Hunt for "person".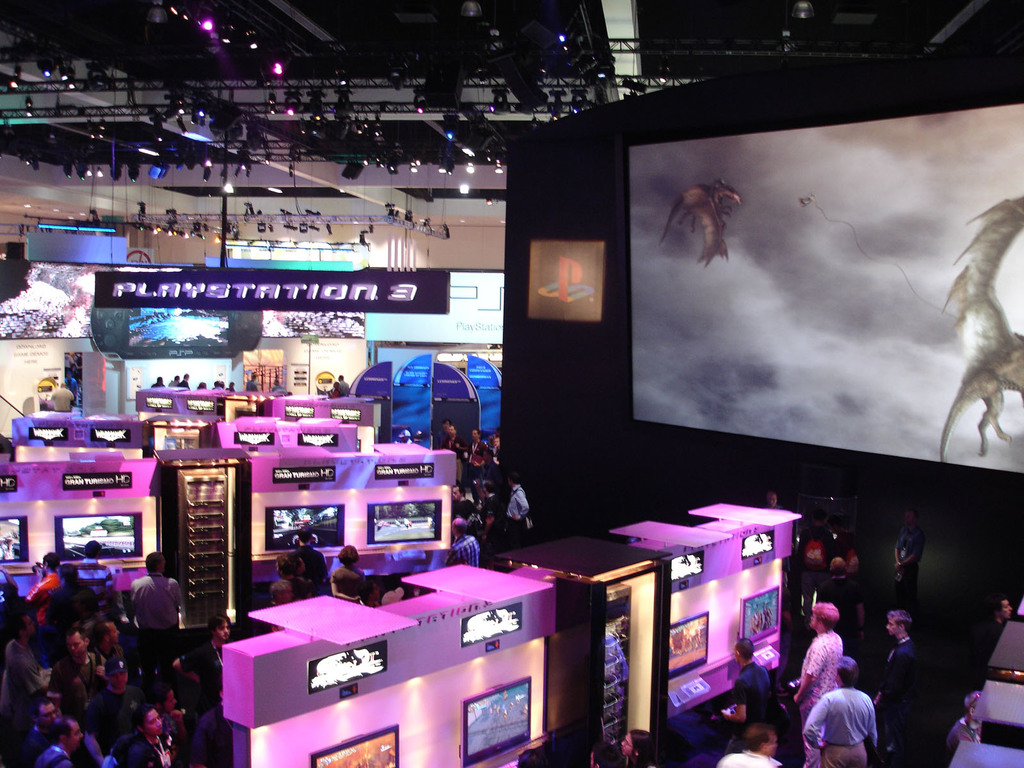
Hunted down at BBox(101, 728, 141, 766).
